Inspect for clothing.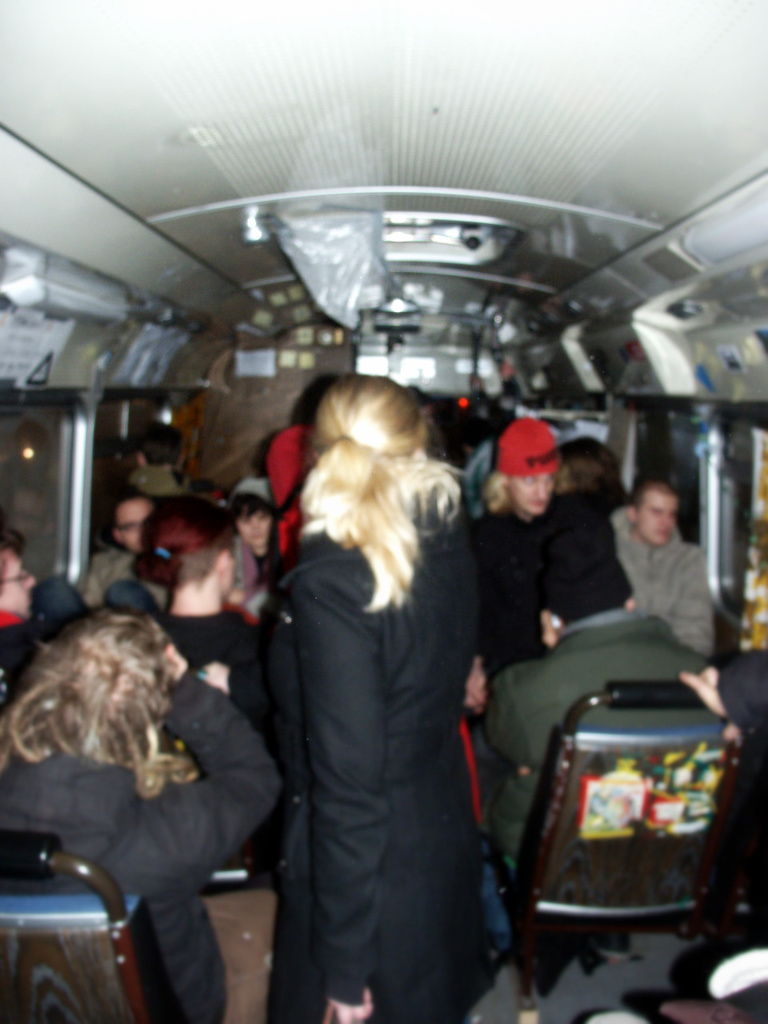
Inspection: [233,548,522,1023].
